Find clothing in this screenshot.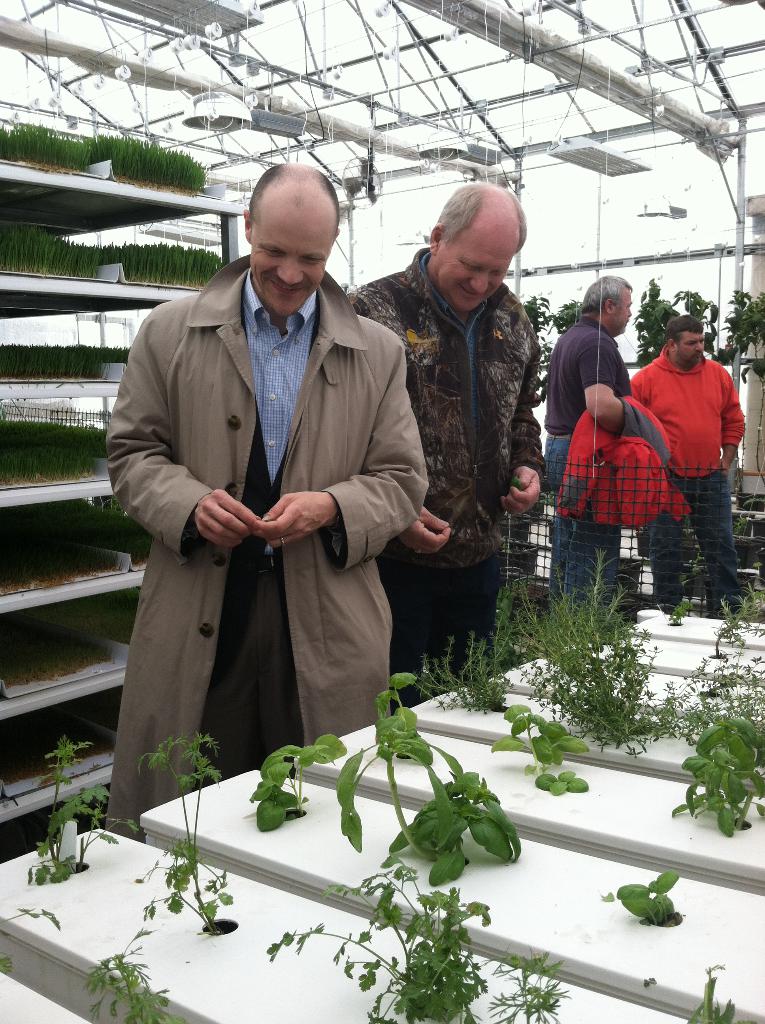
The bounding box for clothing is bbox(563, 392, 689, 542).
